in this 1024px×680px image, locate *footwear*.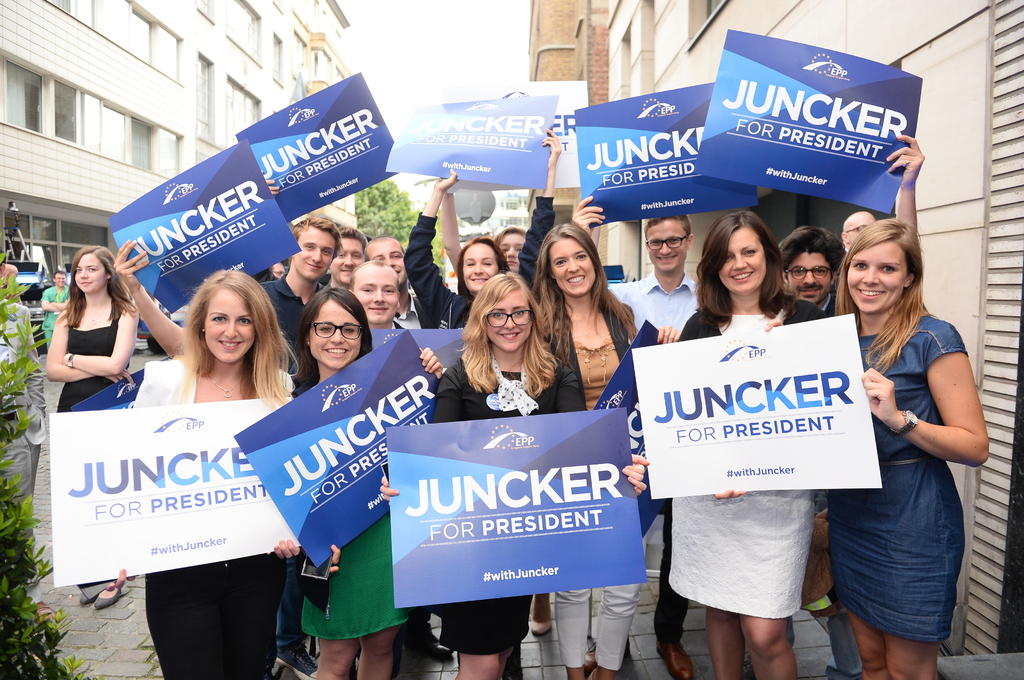
Bounding box: <bbox>274, 640, 317, 679</bbox>.
